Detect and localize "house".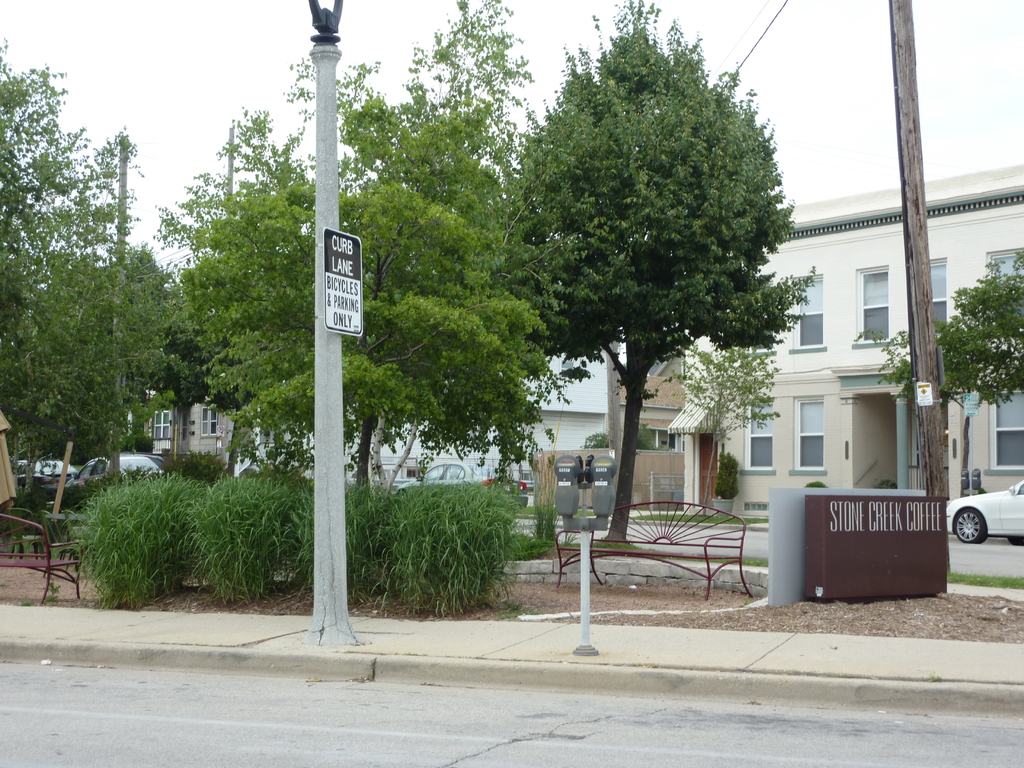
Localized at rect(102, 372, 247, 474).
